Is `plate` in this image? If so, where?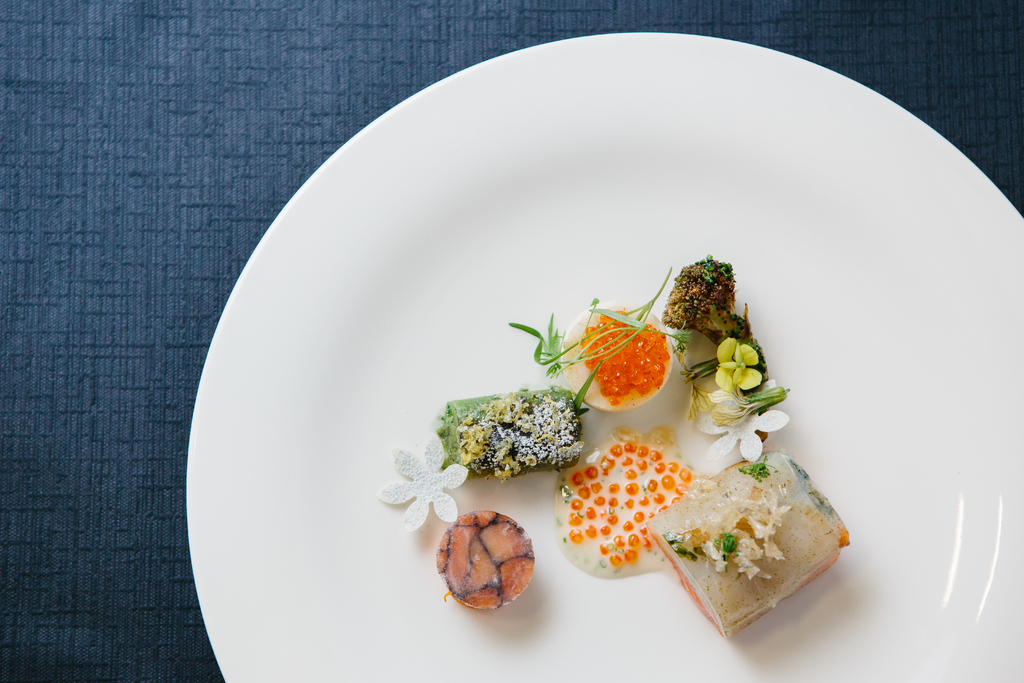
Yes, at box(183, 33, 1023, 682).
